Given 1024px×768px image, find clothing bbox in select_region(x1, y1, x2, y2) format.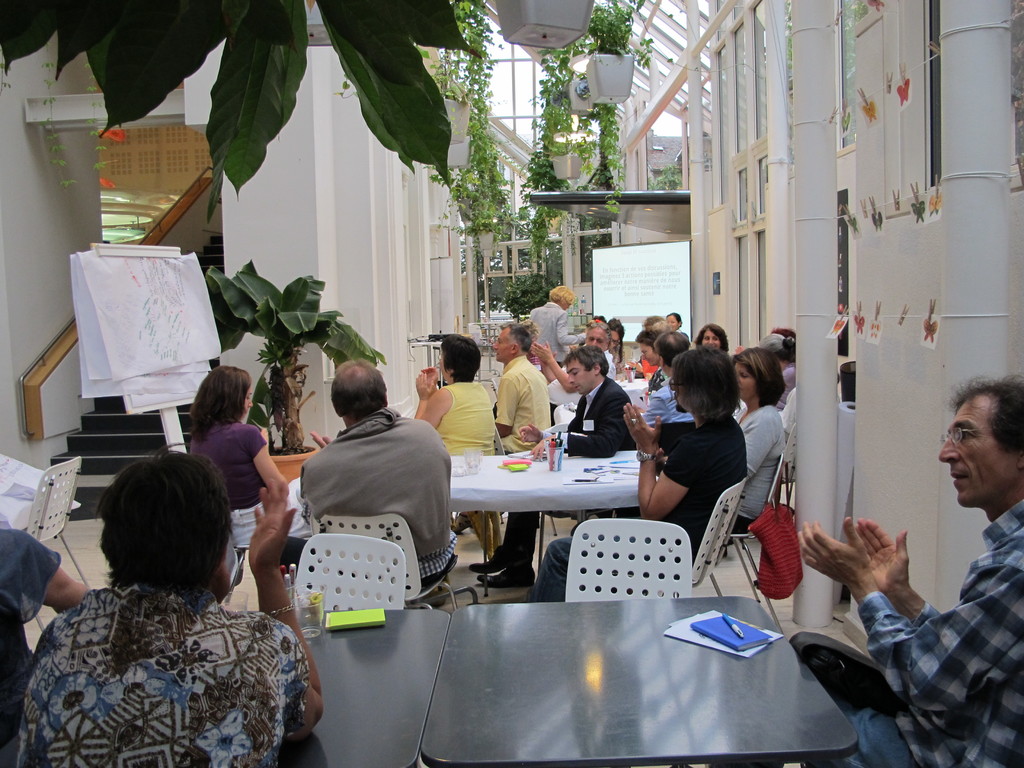
select_region(544, 349, 616, 426).
